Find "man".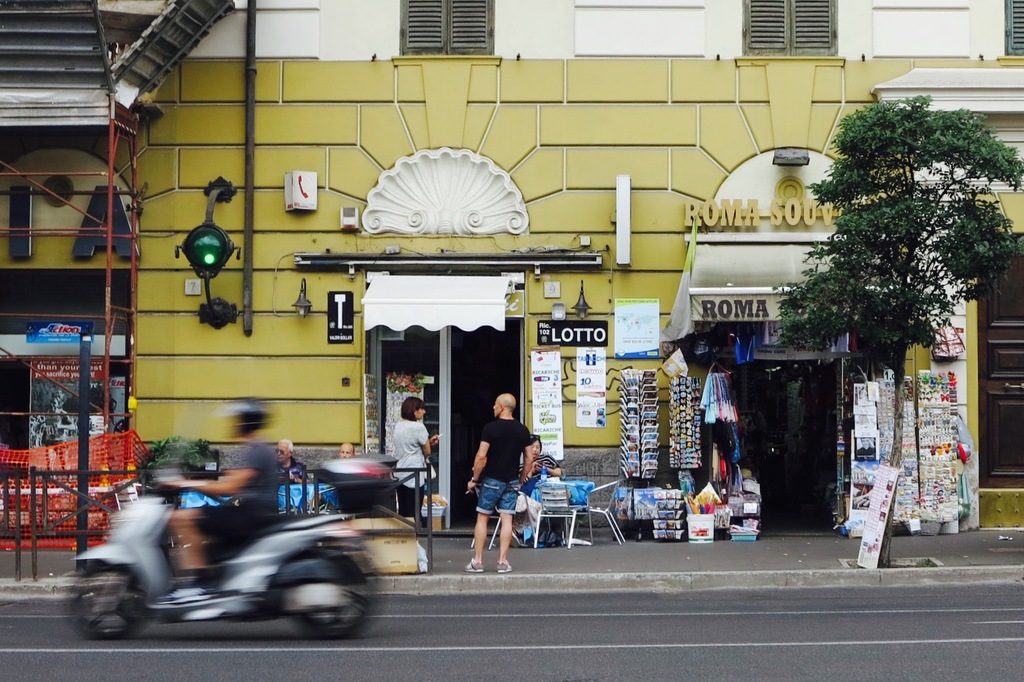
138:396:289:608.
